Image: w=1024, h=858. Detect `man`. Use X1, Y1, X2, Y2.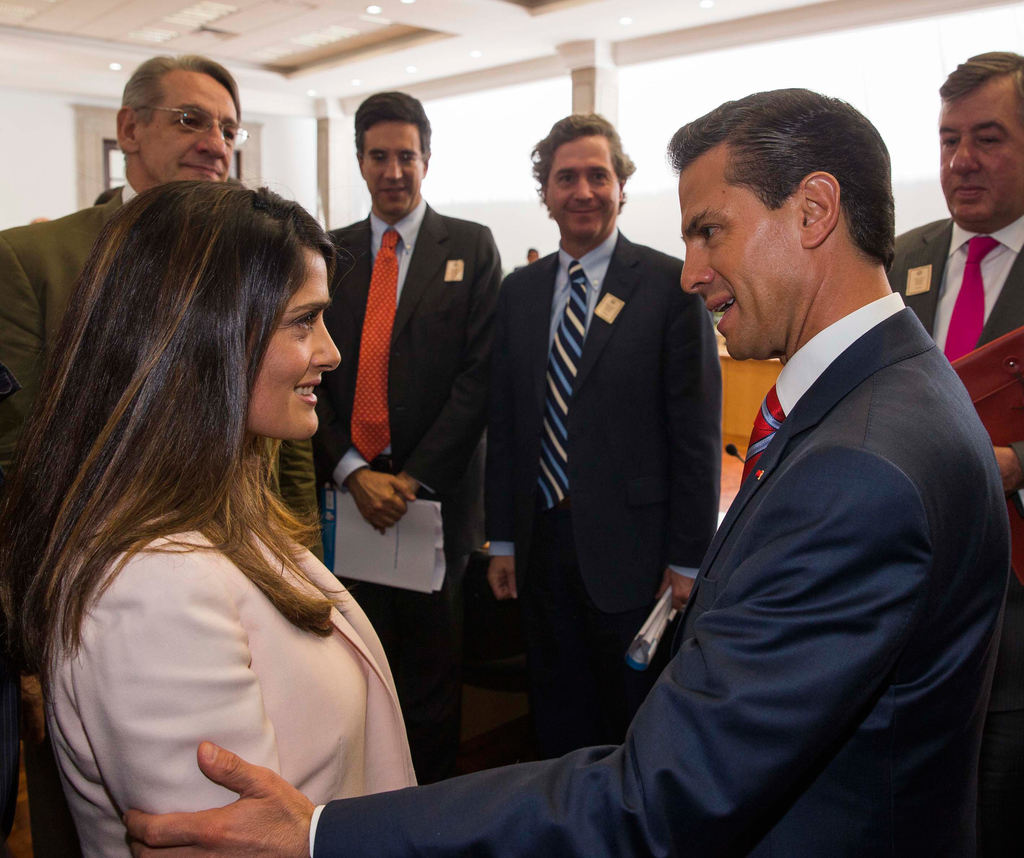
0, 53, 326, 857.
